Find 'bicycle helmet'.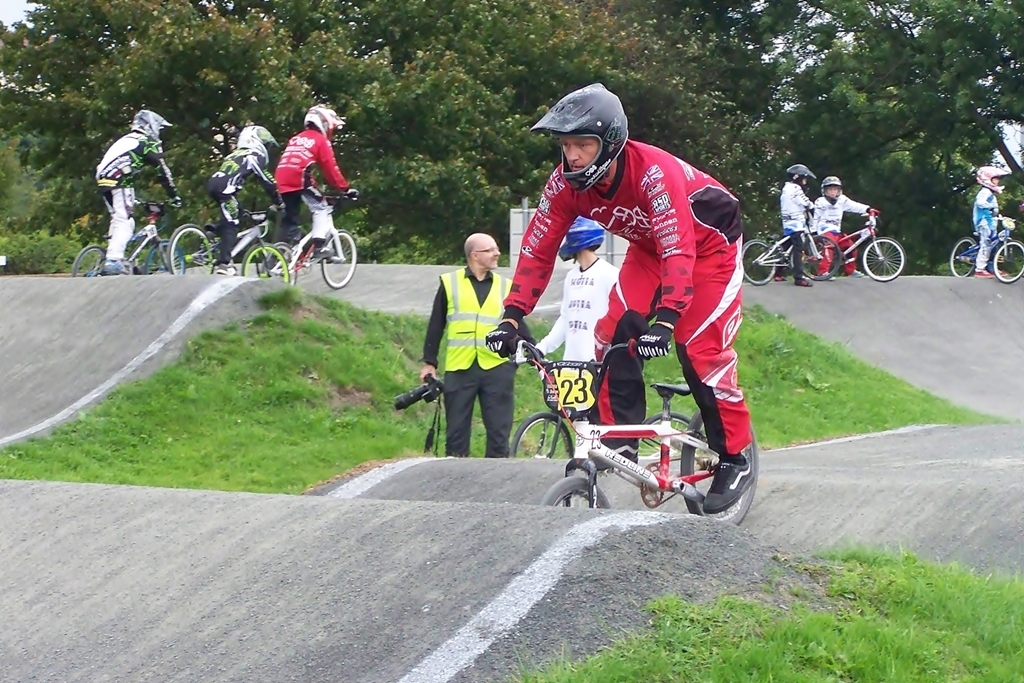
(128,110,171,141).
